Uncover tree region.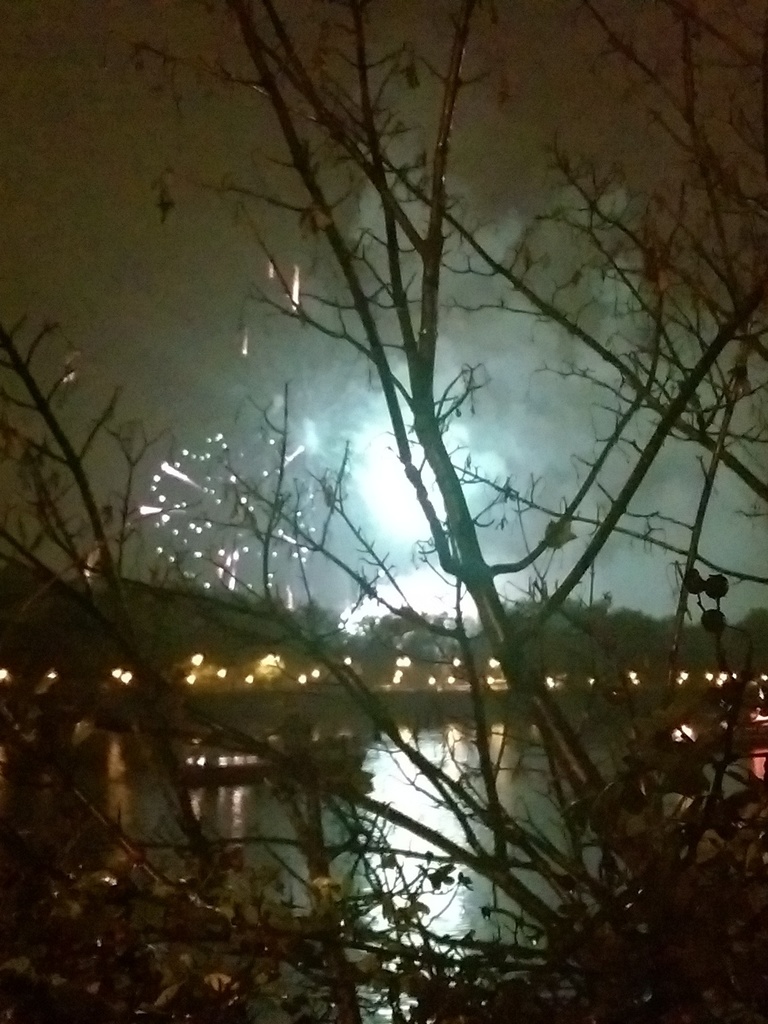
Uncovered: select_region(74, 0, 736, 1013).
